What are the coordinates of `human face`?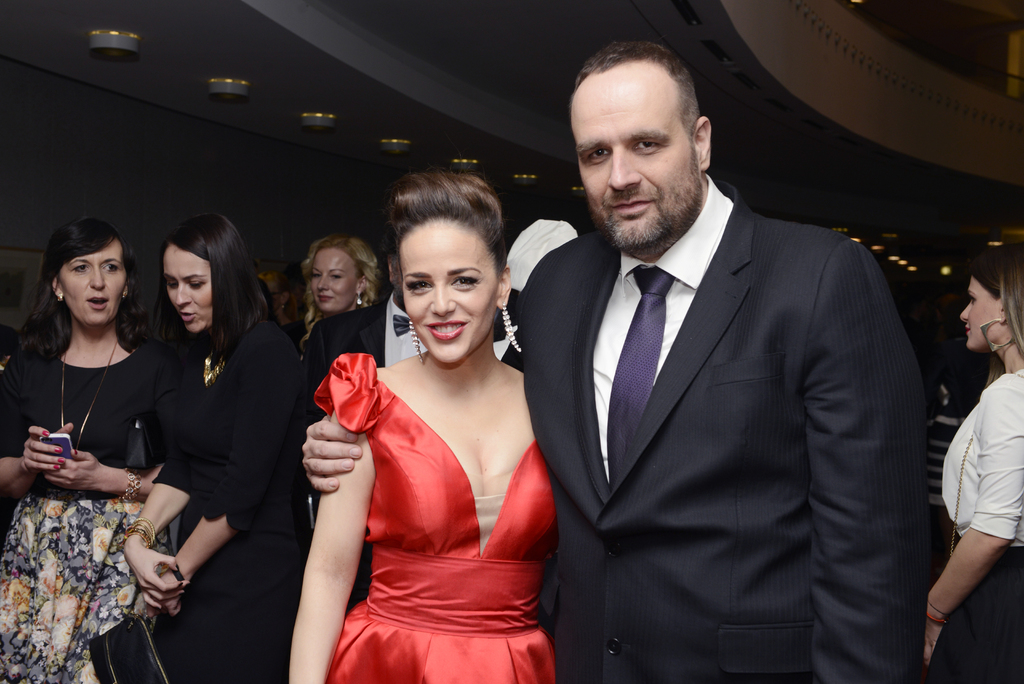
select_region(314, 246, 361, 310).
